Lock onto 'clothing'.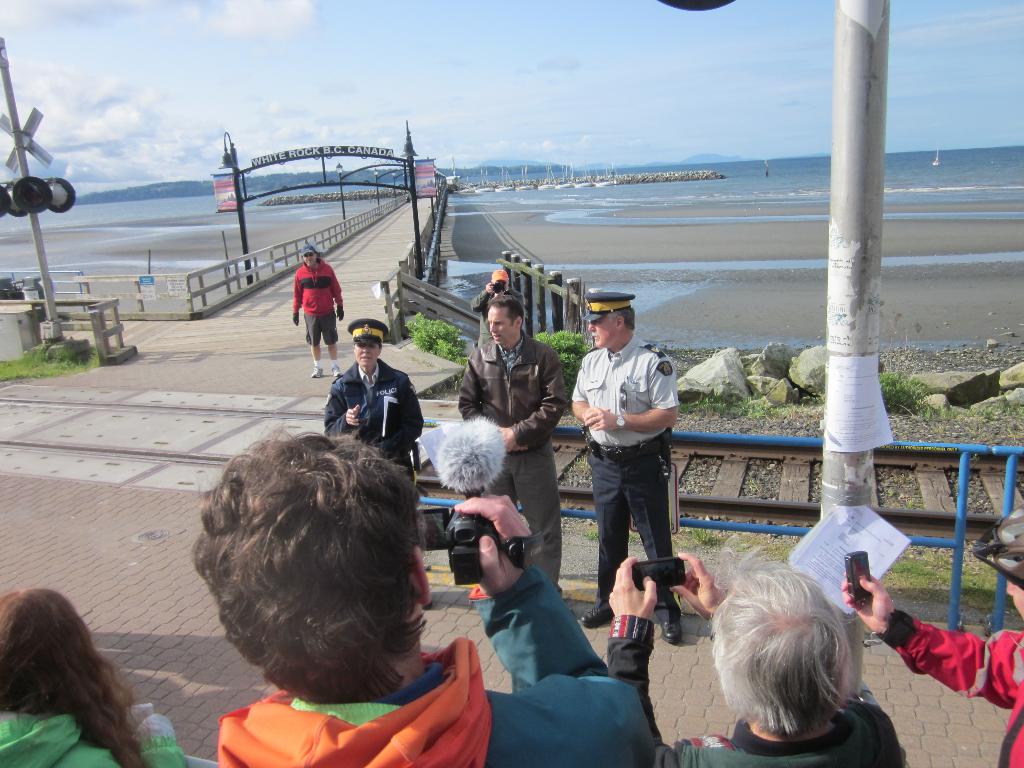
Locked: [214, 567, 668, 767].
